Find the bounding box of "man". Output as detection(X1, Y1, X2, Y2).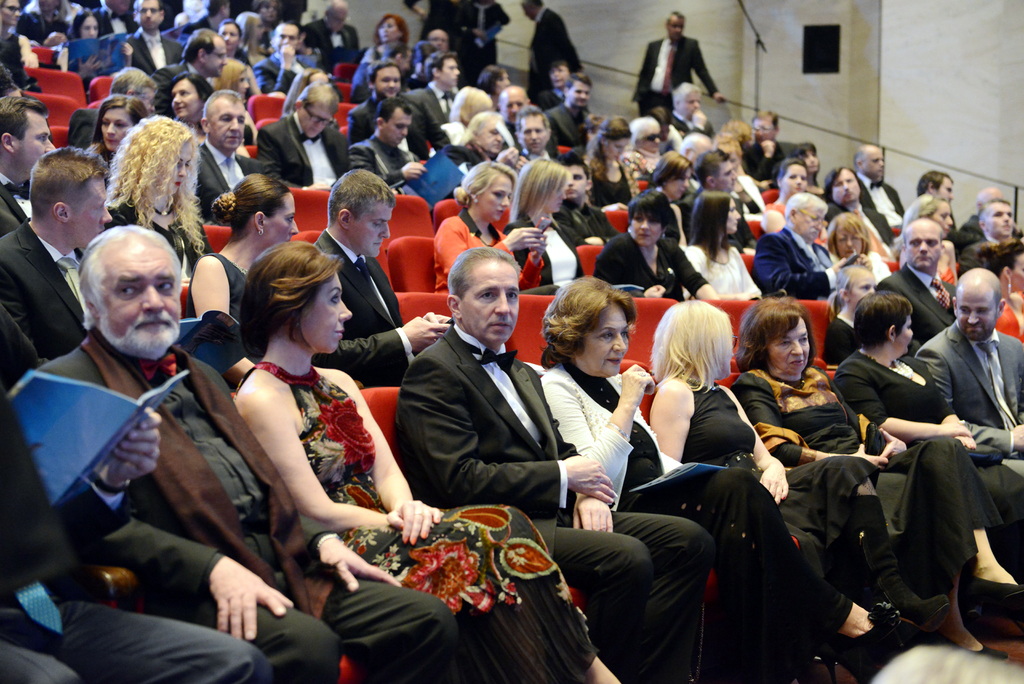
detection(752, 108, 796, 188).
